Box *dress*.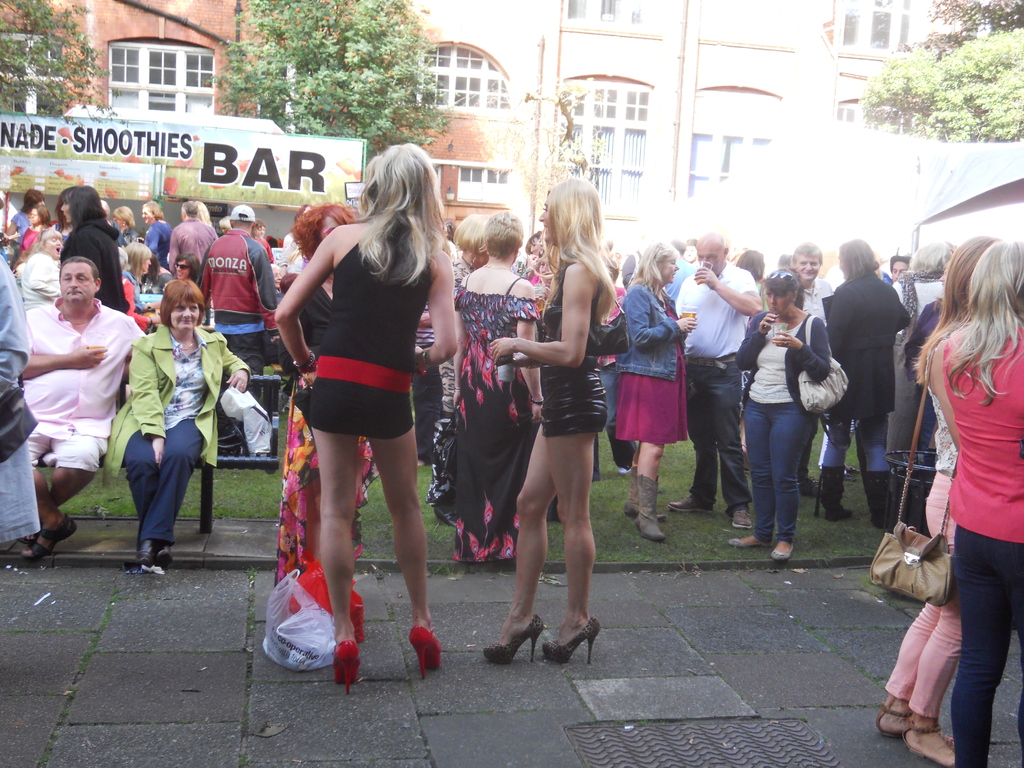
rect(305, 241, 412, 437).
